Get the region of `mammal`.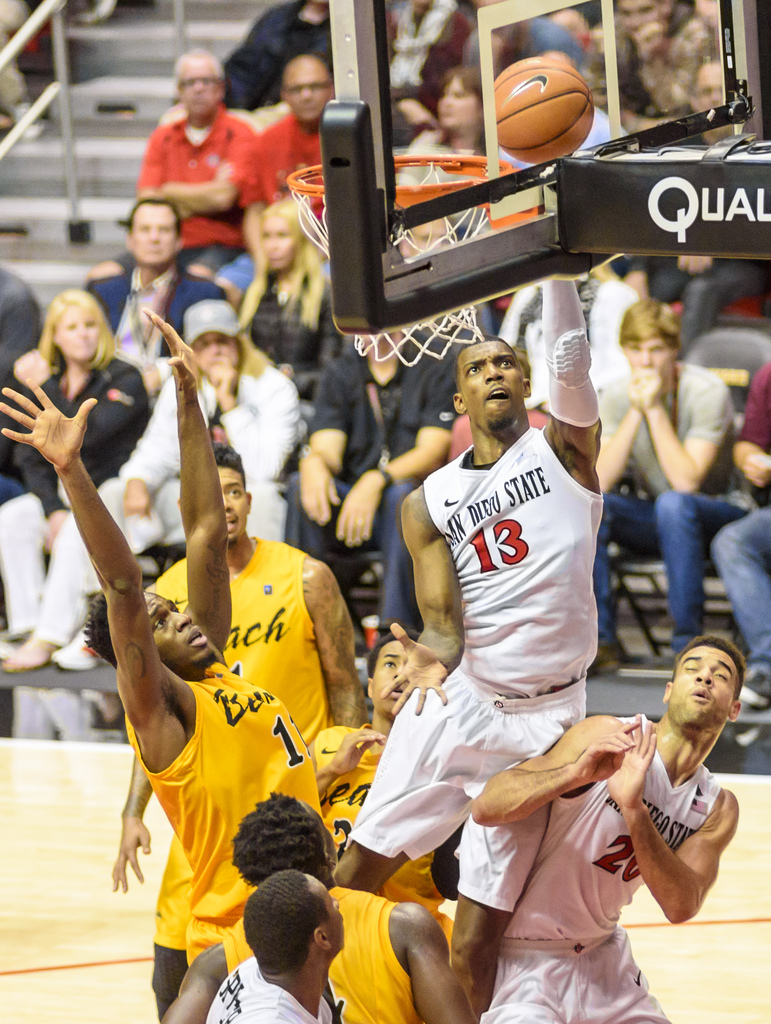
[x1=0, y1=0, x2=42, y2=124].
